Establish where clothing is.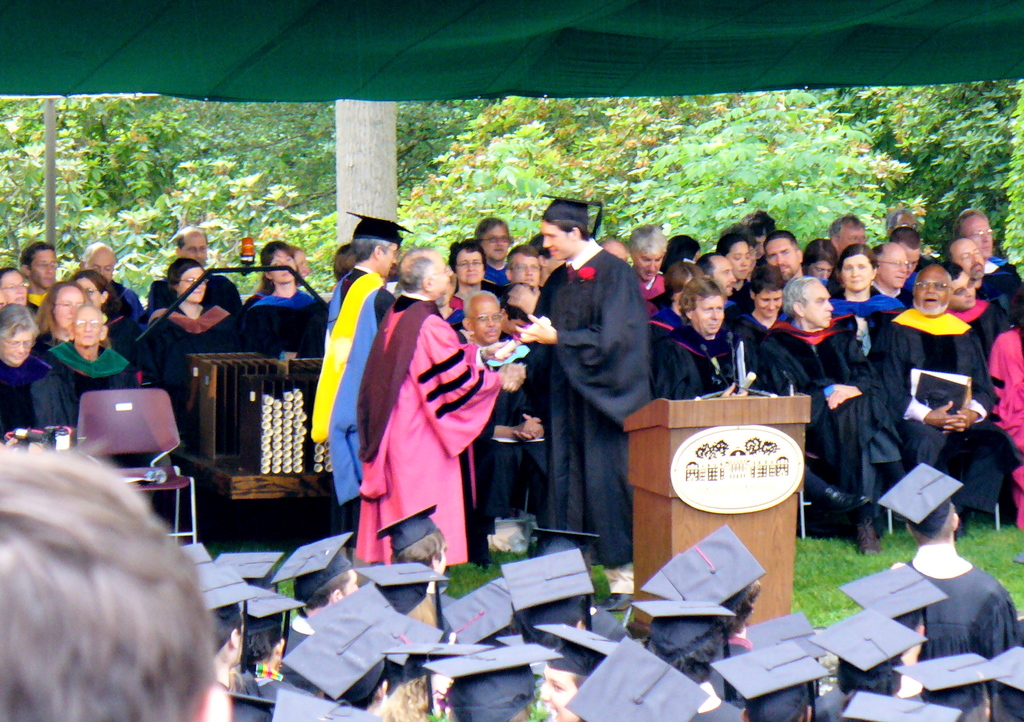
Established at select_region(302, 275, 410, 483).
